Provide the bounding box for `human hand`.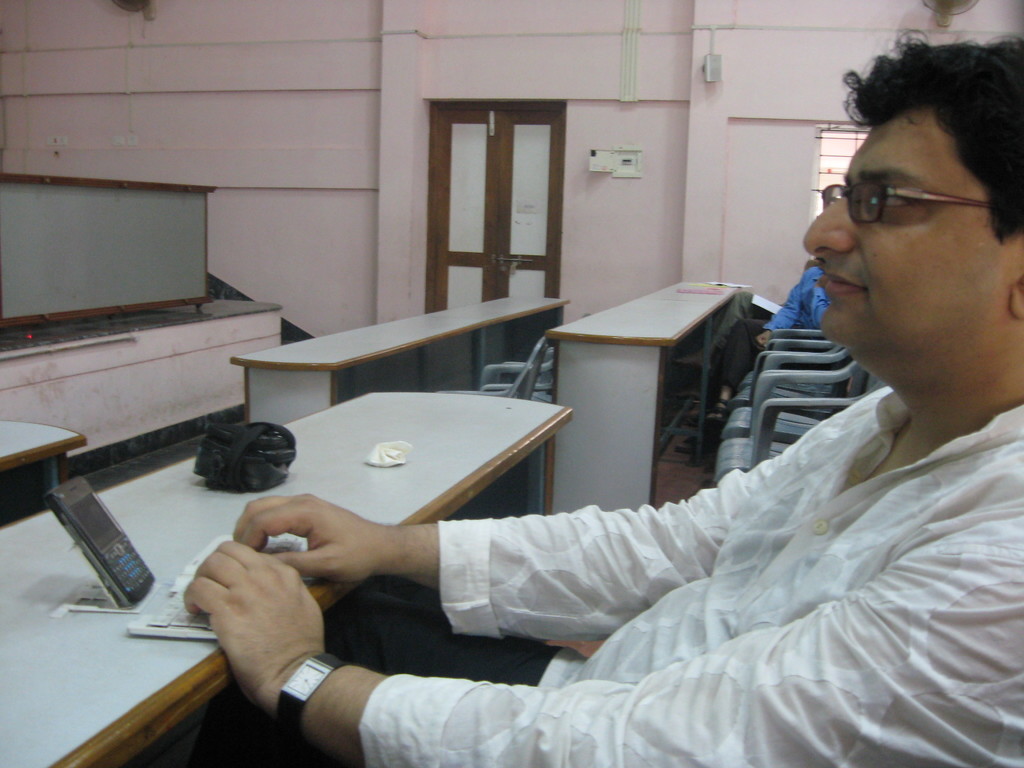
box=[228, 492, 381, 586].
